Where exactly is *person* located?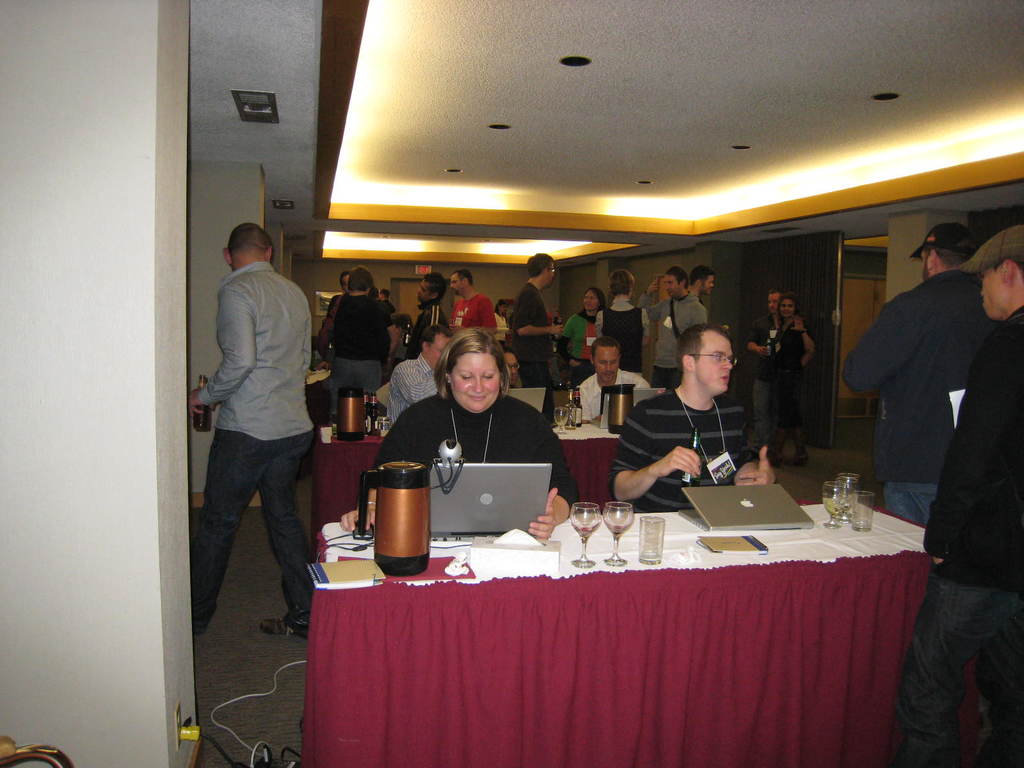
Its bounding box is crop(199, 173, 326, 679).
